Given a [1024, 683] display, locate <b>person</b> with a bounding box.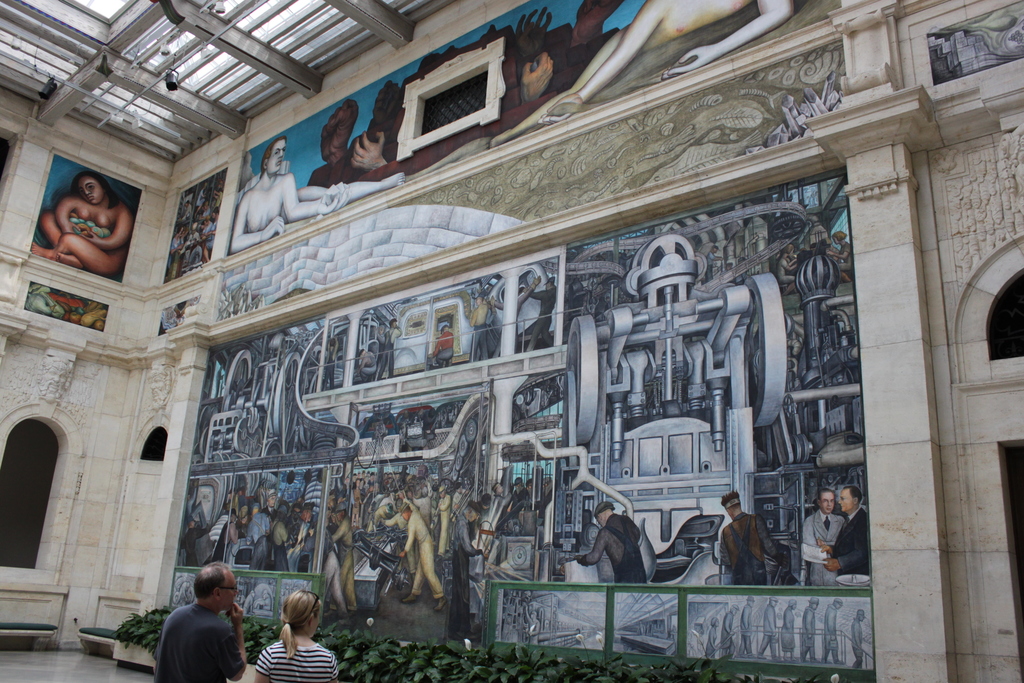
Located: crop(225, 136, 353, 254).
